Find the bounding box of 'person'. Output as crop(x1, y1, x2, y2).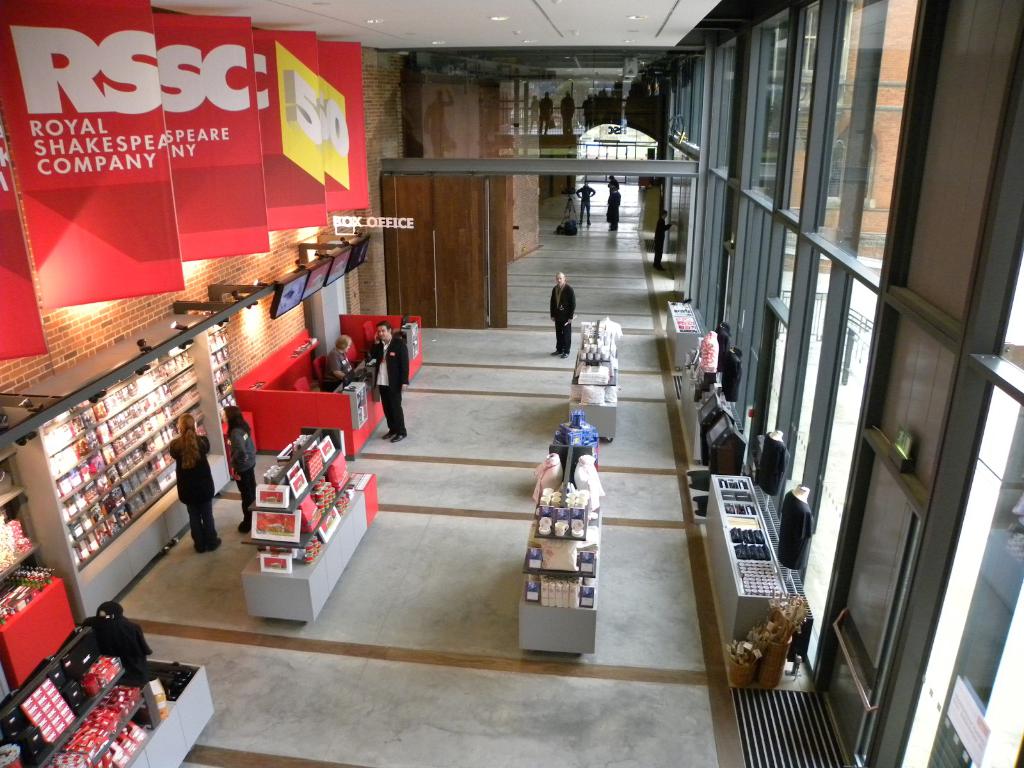
crop(322, 334, 351, 394).
